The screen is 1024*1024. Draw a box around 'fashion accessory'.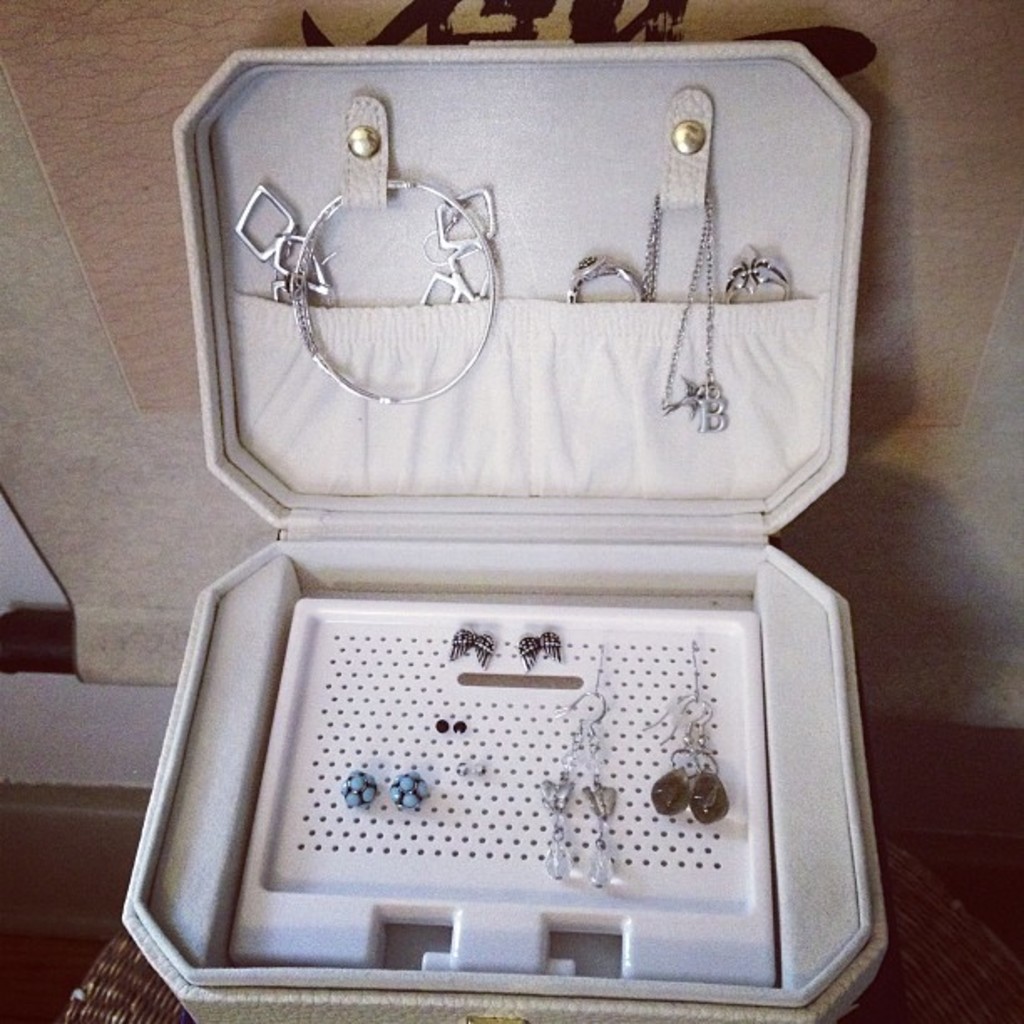
(left=644, top=192, right=724, bottom=435).
